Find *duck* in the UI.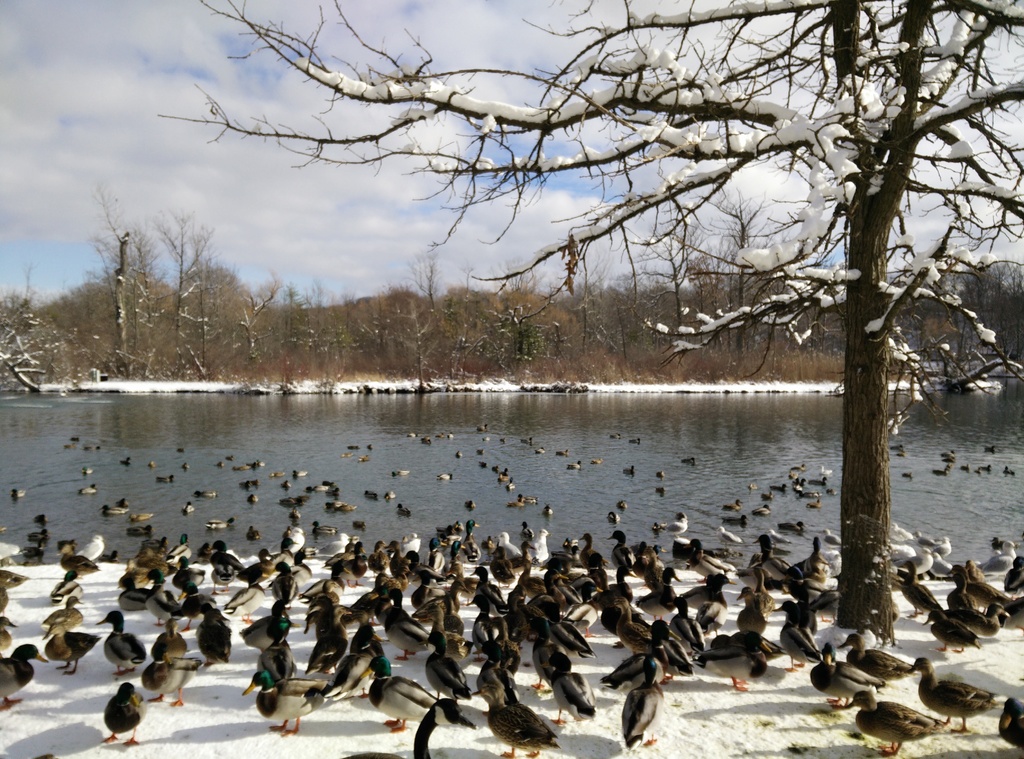
UI element at 333:445:351:461.
